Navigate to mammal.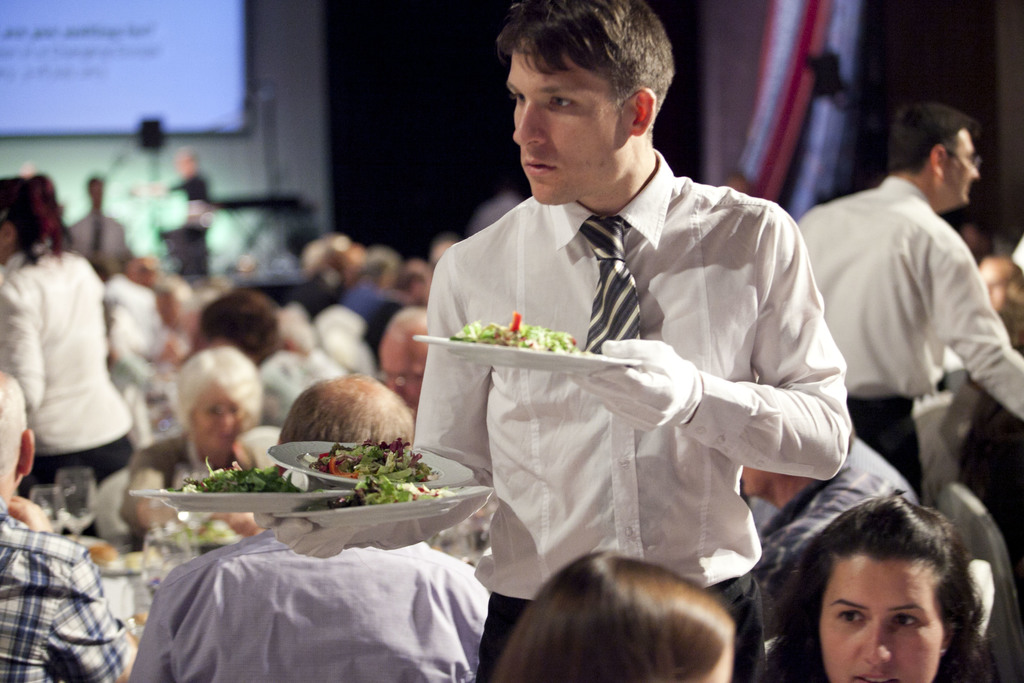
Navigation target: 982:260:1023:318.
